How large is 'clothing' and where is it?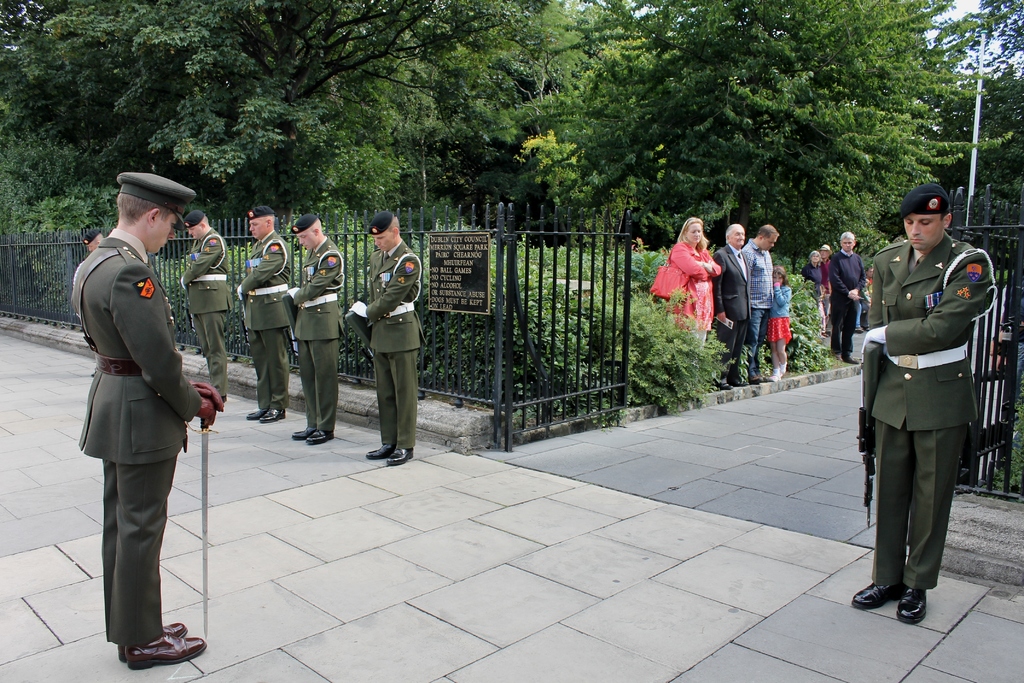
Bounding box: (852,206,1005,608).
